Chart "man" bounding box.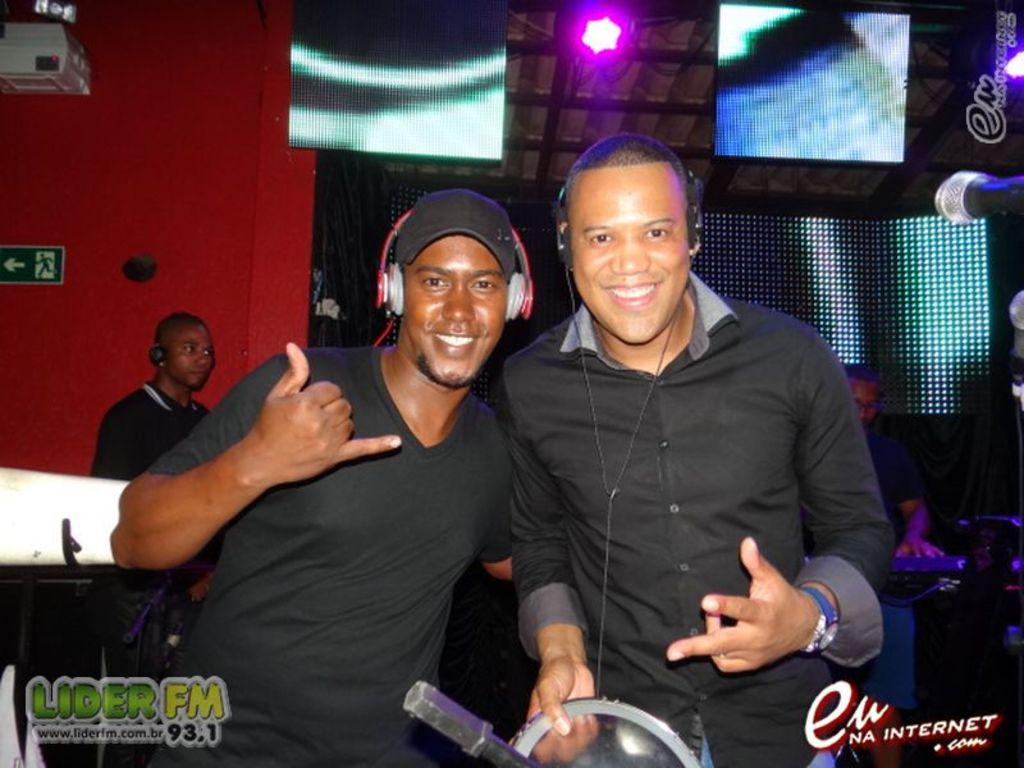
Charted: Rect(105, 187, 520, 767).
